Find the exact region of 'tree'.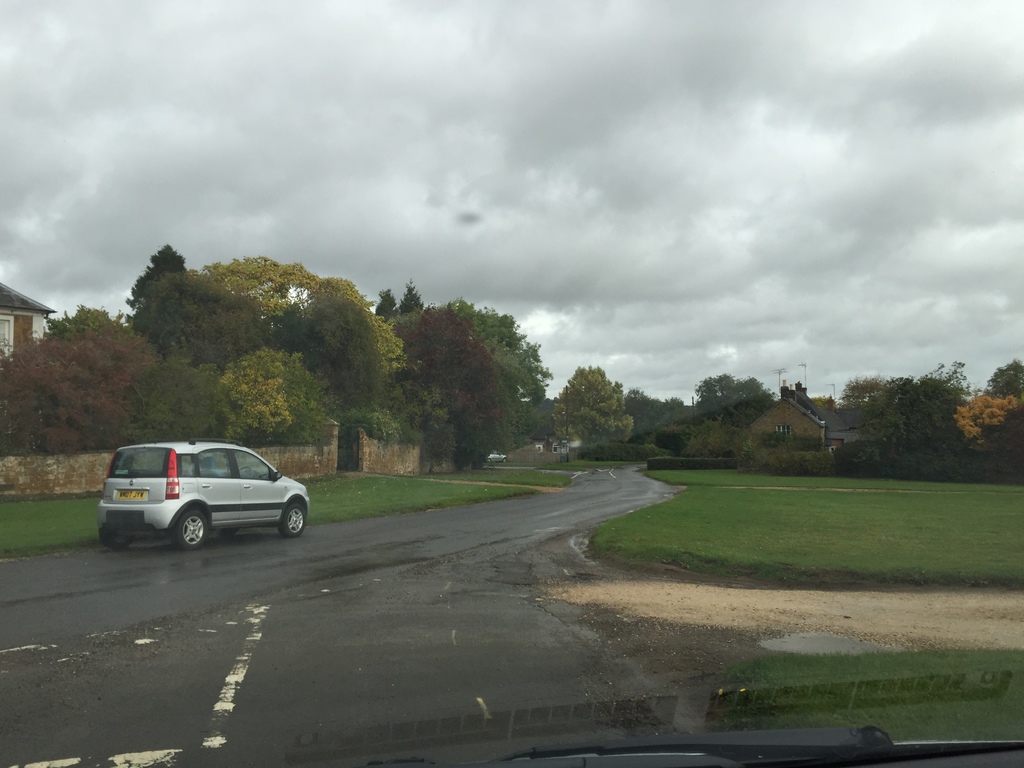
Exact region: select_region(133, 241, 267, 373).
